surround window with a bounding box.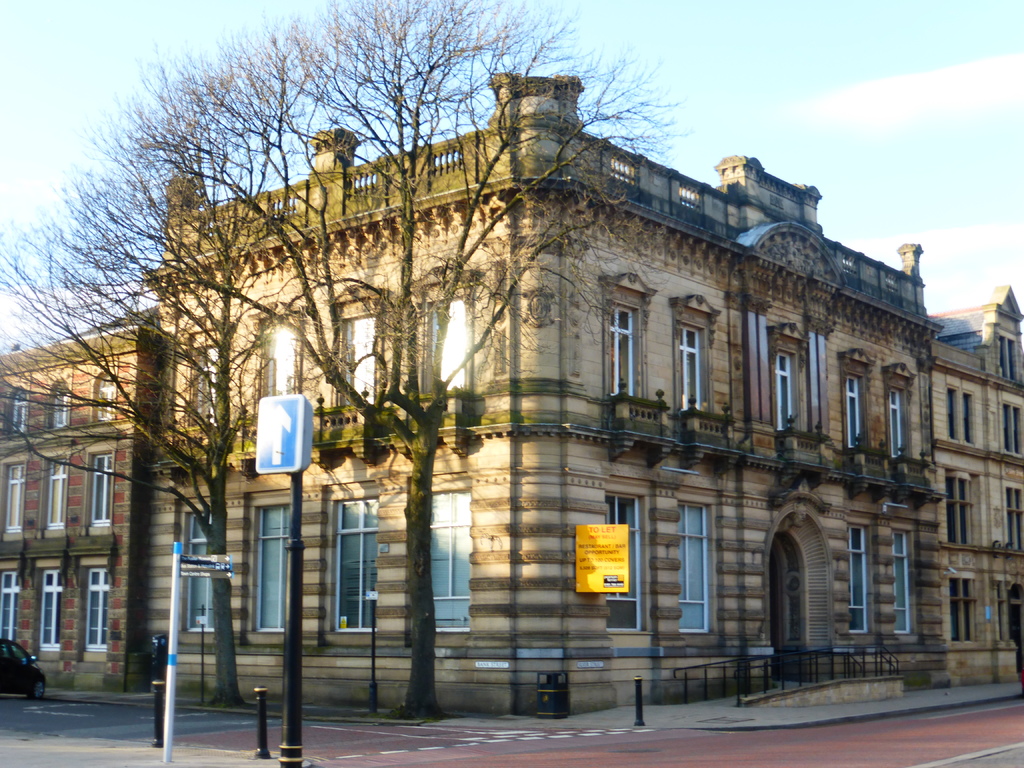
rect(0, 567, 13, 646).
